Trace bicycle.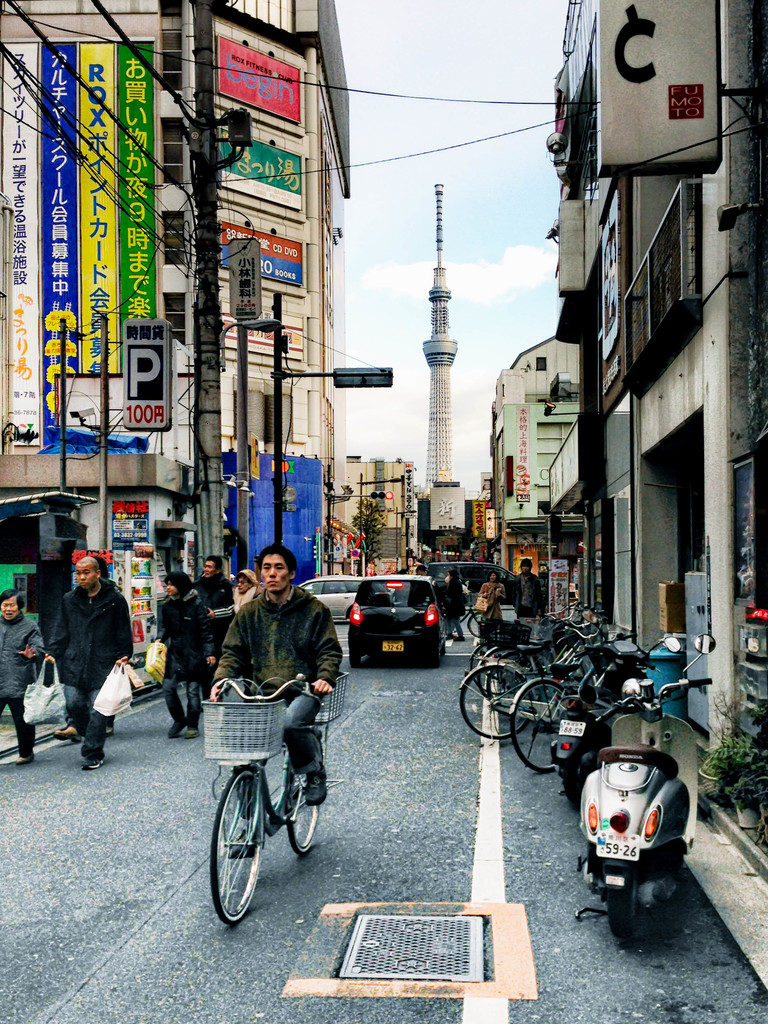
Traced to (208, 673, 351, 931).
